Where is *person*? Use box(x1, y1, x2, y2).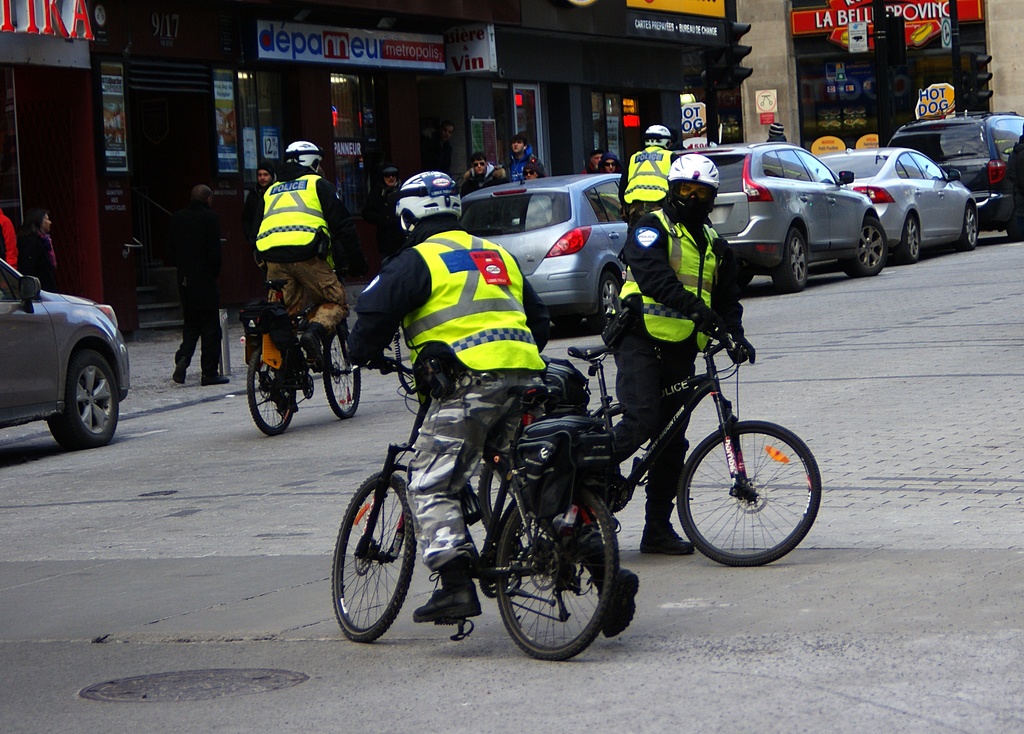
box(370, 164, 404, 216).
